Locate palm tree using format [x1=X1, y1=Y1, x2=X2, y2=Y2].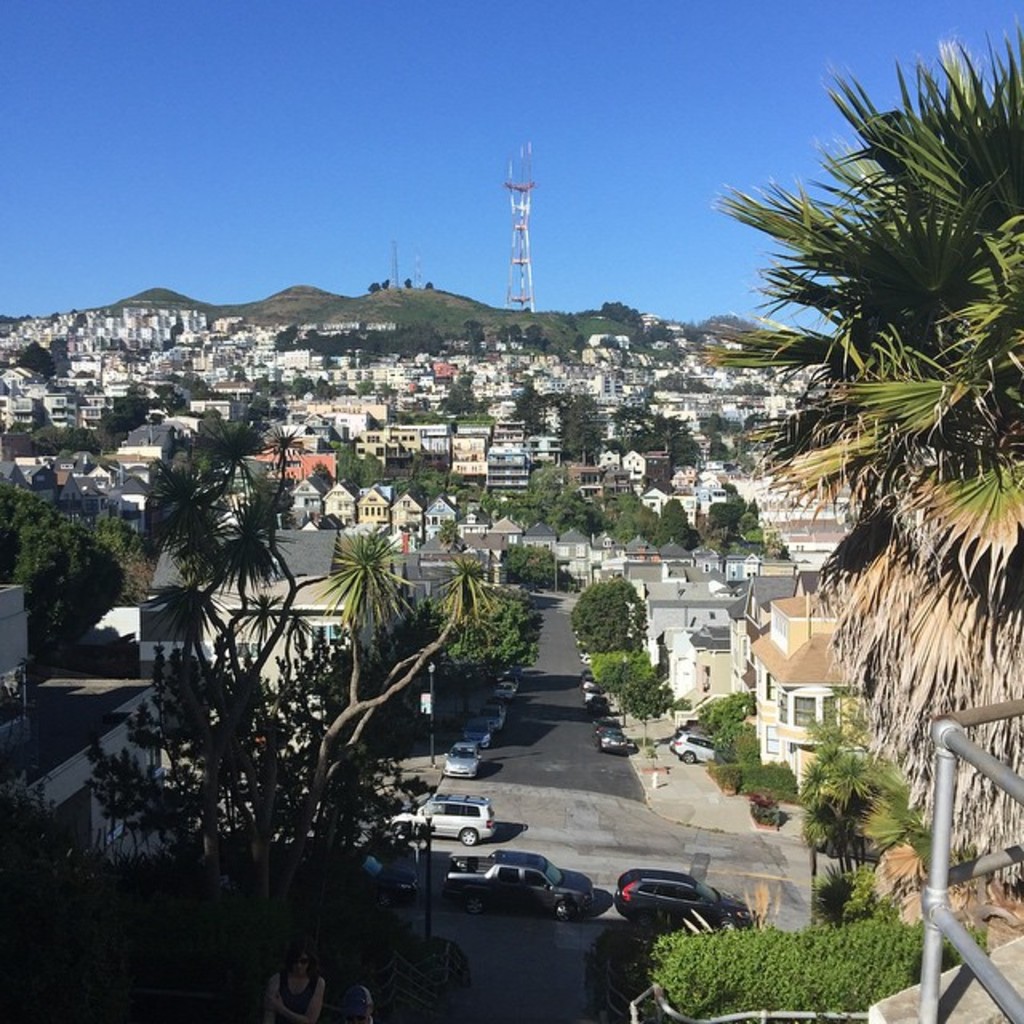
[x1=637, y1=488, x2=690, y2=560].
